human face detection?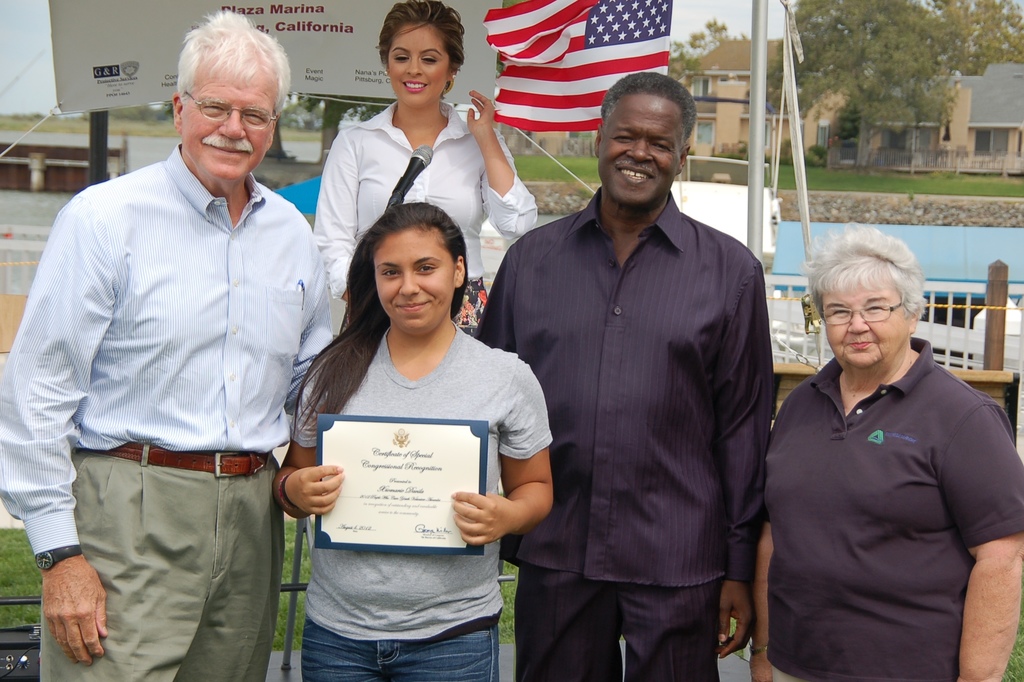
box(821, 287, 911, 361)
